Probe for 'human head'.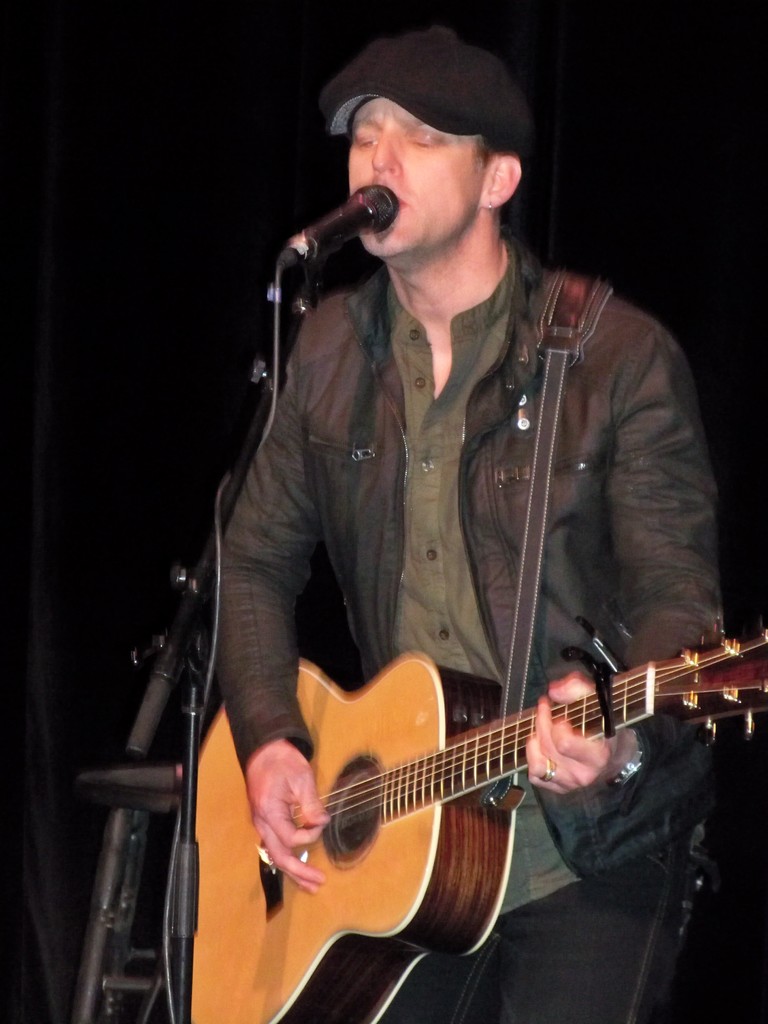
Probe result: BBox(310, 22, 540, 238).
